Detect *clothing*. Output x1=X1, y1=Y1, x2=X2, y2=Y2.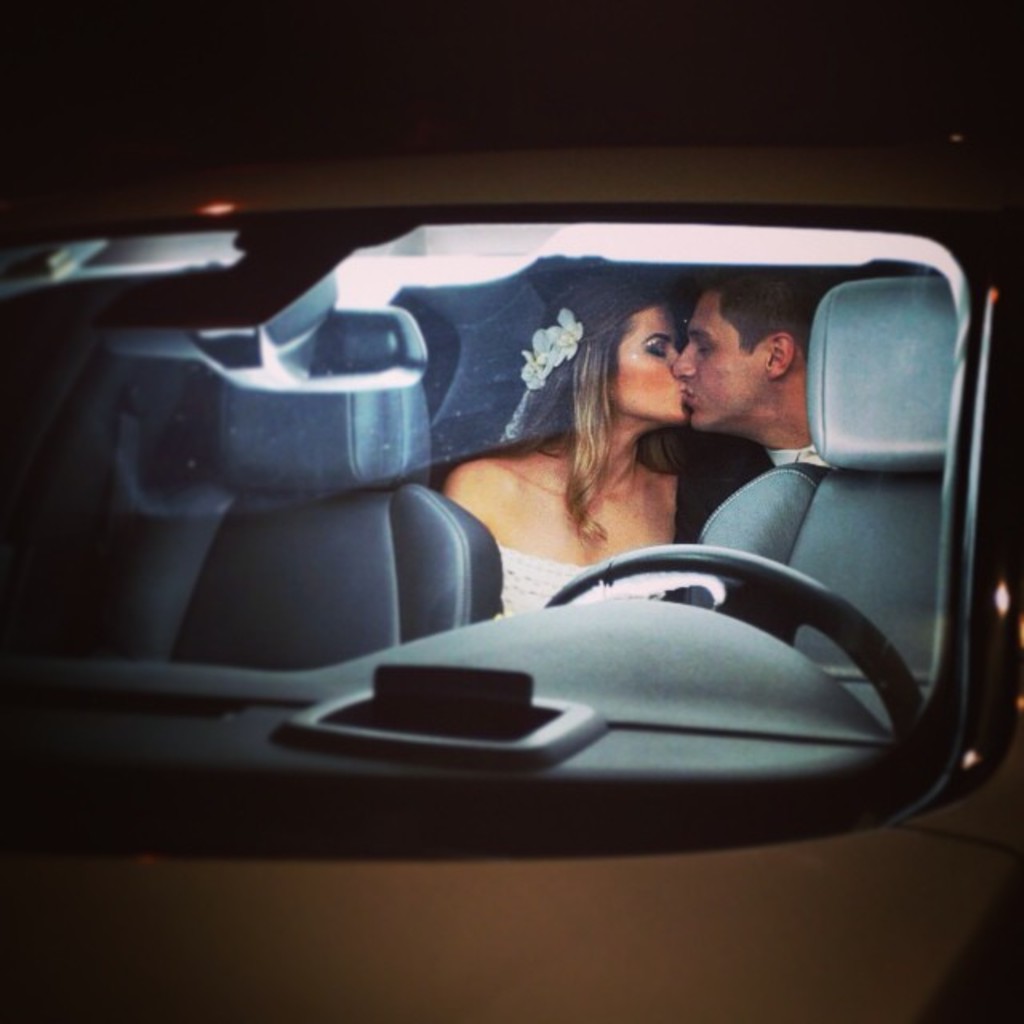
x1=491, y1=549, x2=731, y2=618.
